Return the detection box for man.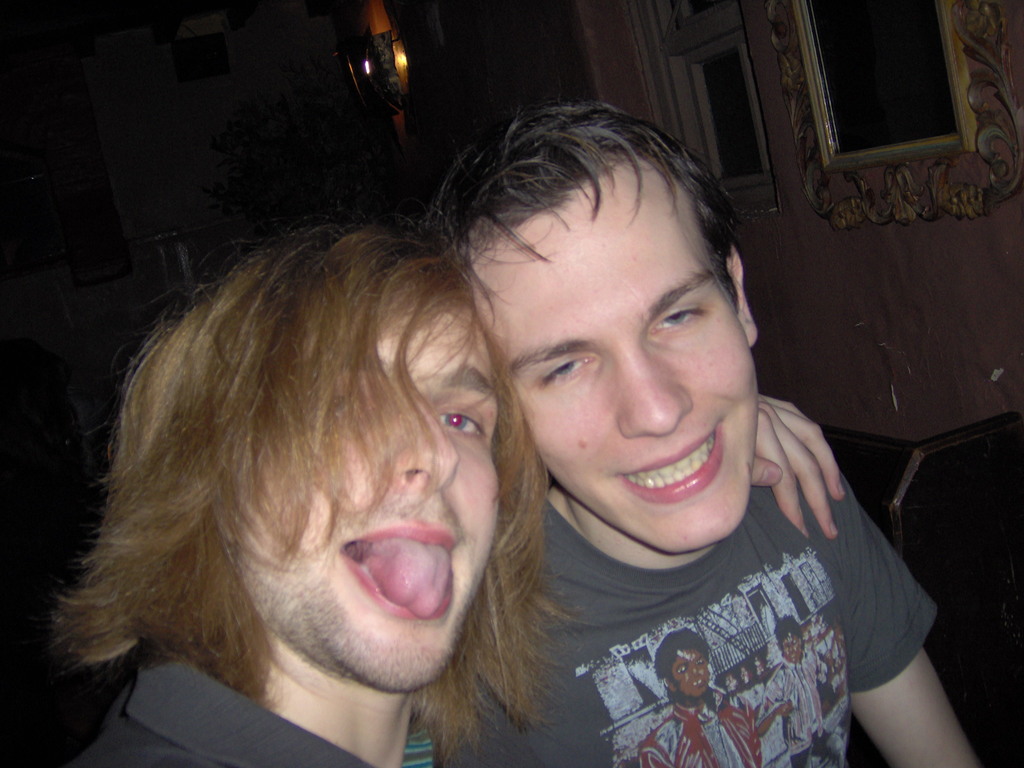
select_region(763, 616, 829, 767).
